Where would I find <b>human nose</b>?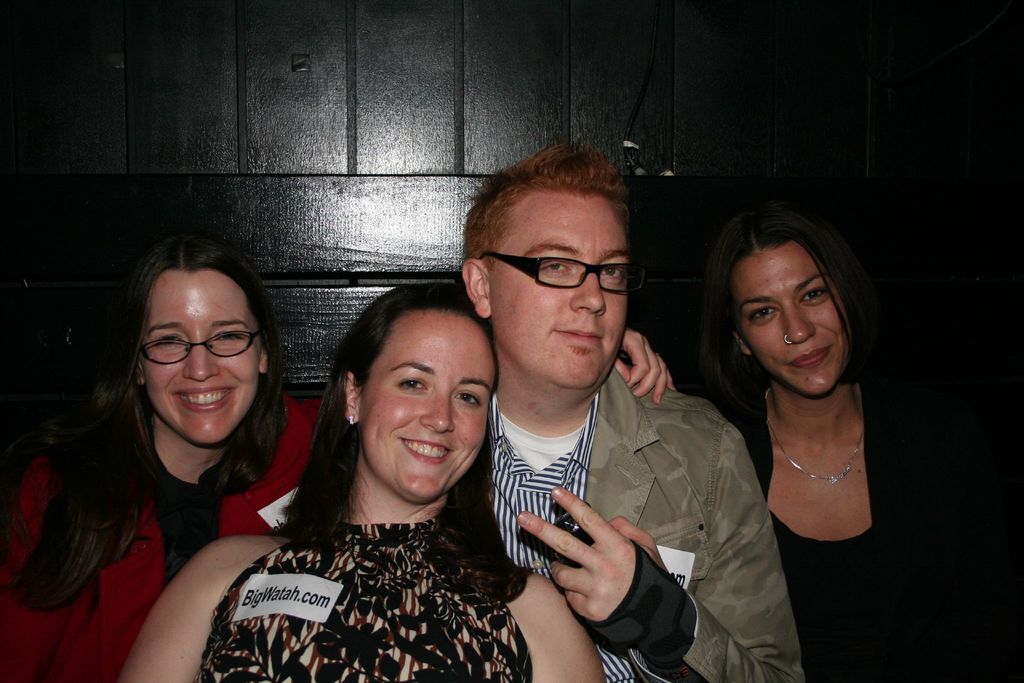
At l=785, t=304, r=817, b=344.
